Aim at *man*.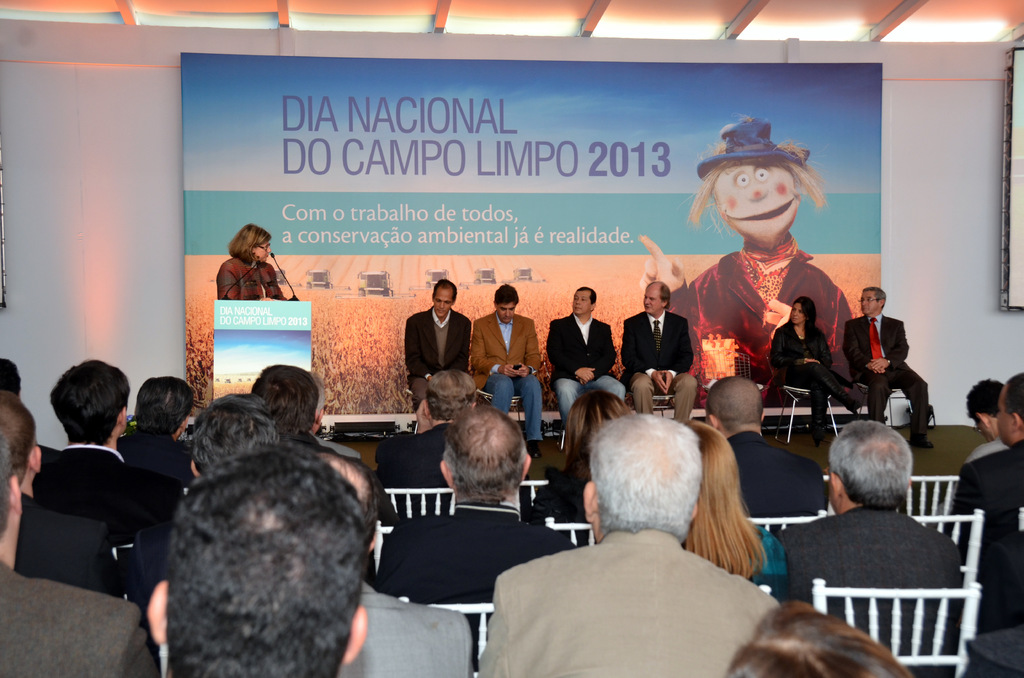
Aimed at <box>376,368,533,523</box>.
